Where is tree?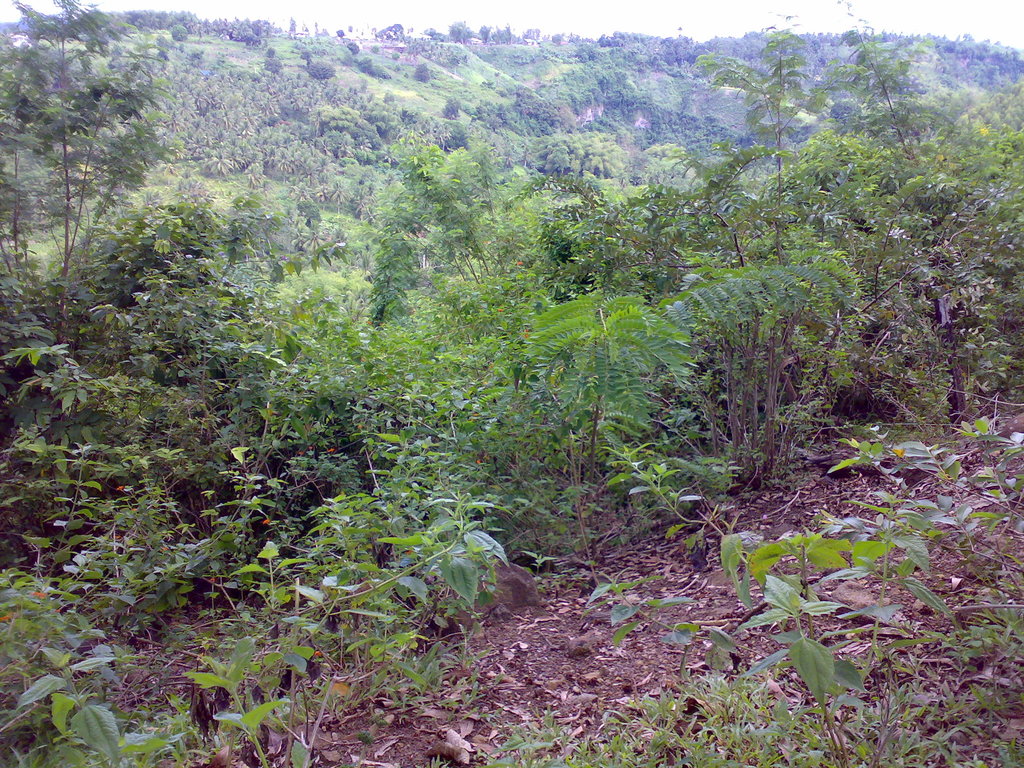
(x1=0, y1=0, x2=173, y2=486).
